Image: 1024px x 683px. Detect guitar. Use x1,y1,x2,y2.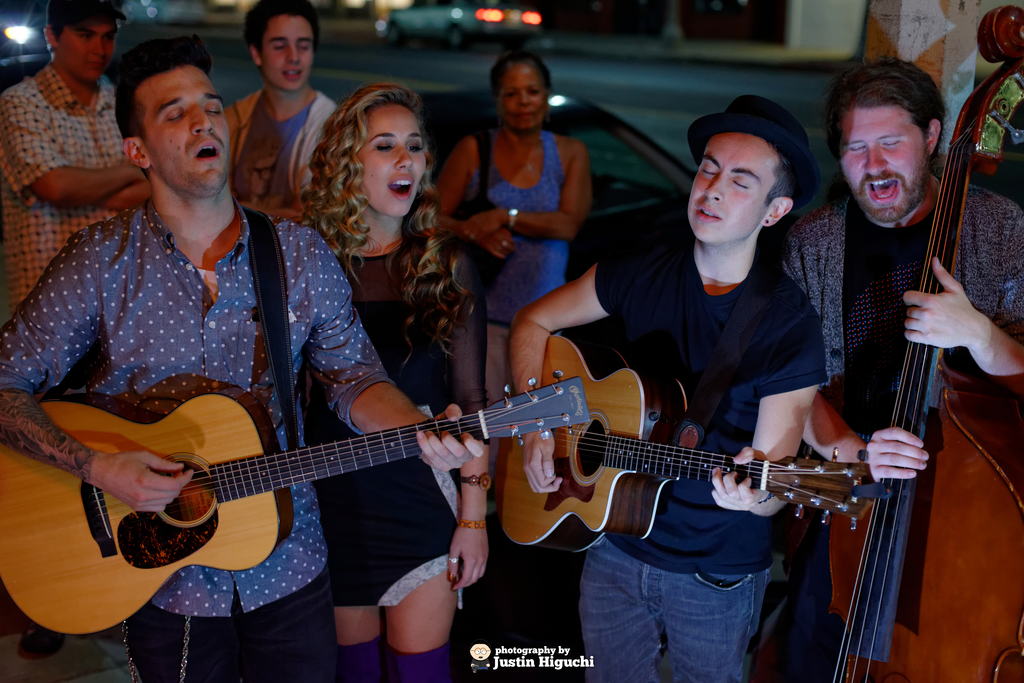
782,0,1023,682.
